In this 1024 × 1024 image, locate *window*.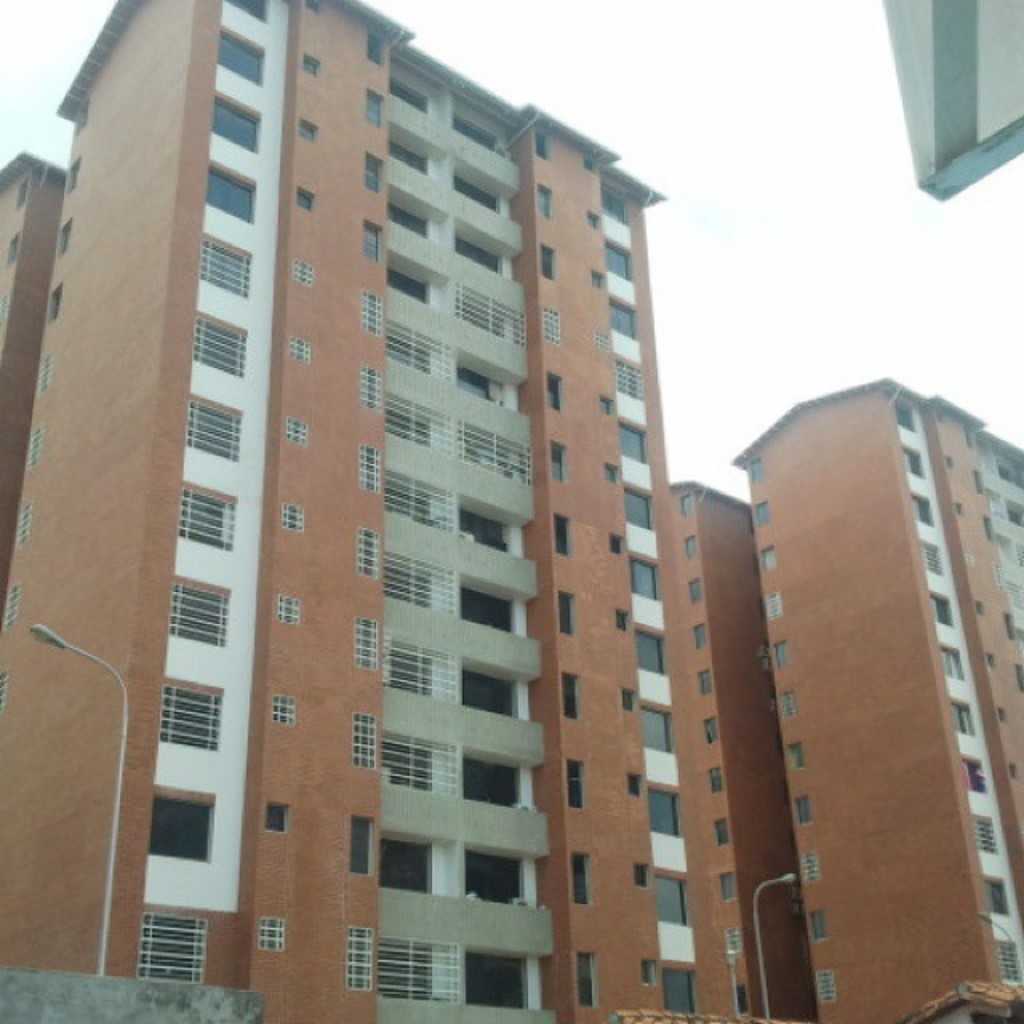
Bounding box: {"left": 618, "top": 691, "right": 638, "bottom": 722}.
